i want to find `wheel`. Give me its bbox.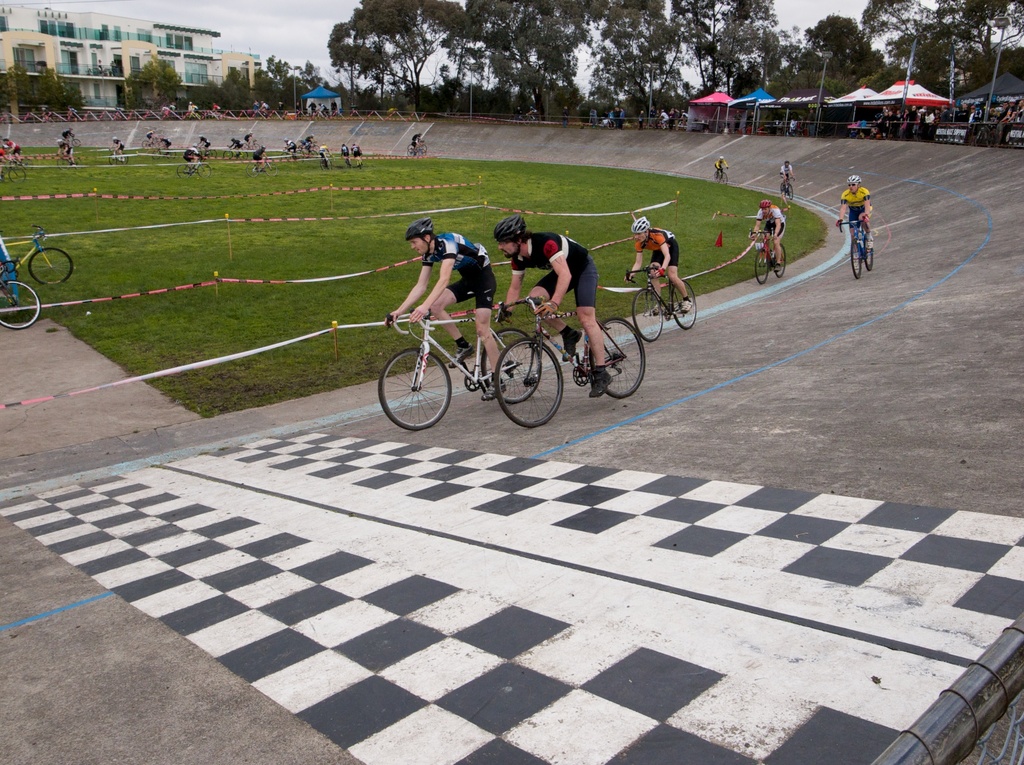
325/158/332/170.
